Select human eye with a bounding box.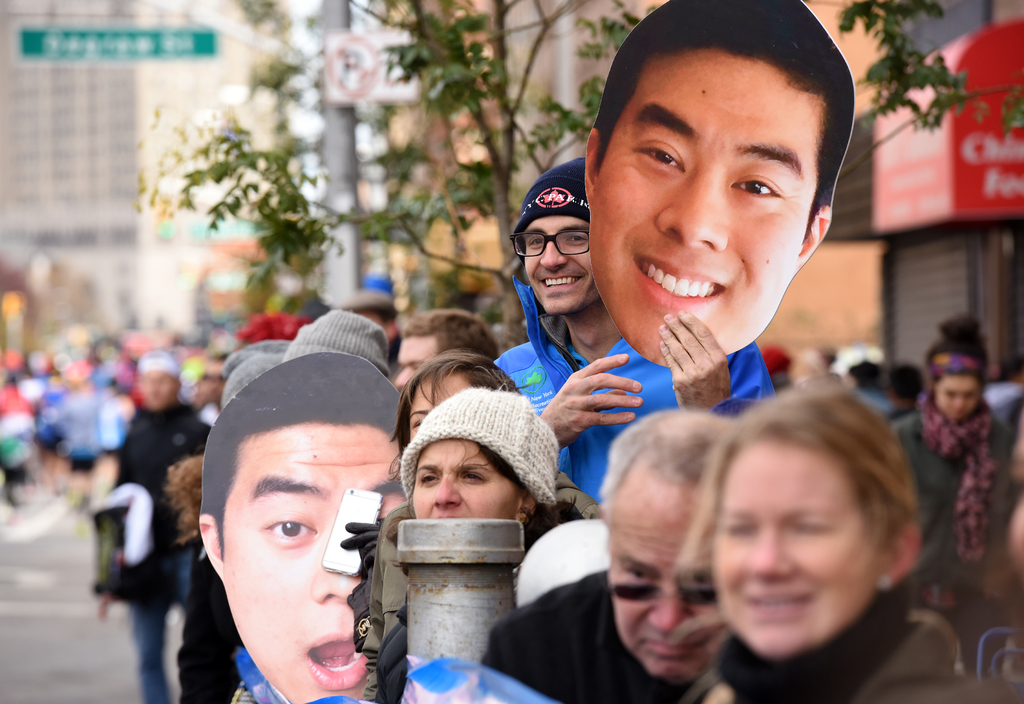
<box>417,472,442,489</box>.
